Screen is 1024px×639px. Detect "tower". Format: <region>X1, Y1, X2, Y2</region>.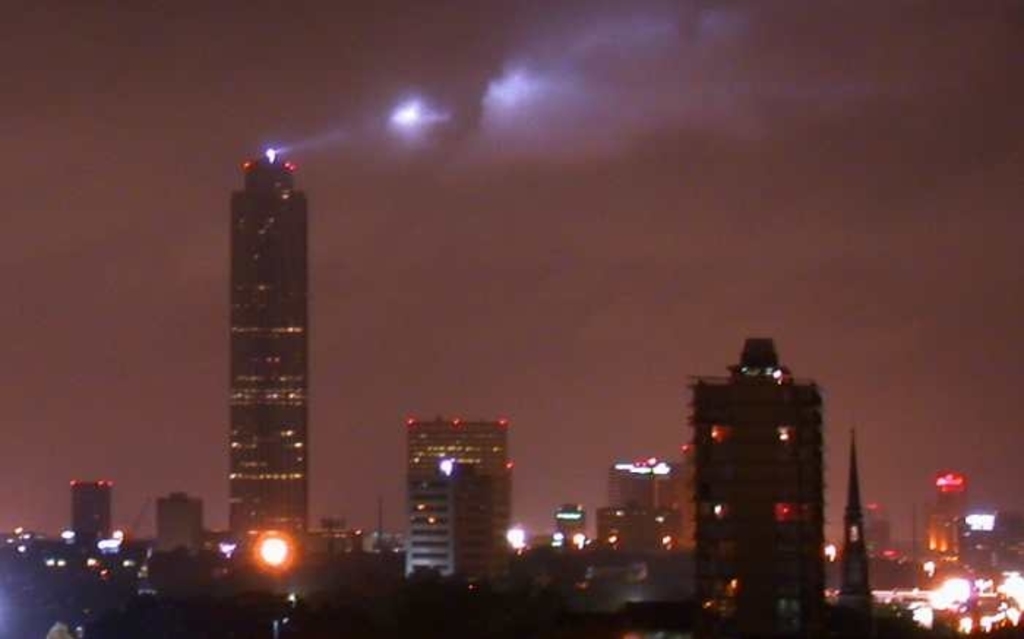
<region>228, 158, 298, 608</region>.
